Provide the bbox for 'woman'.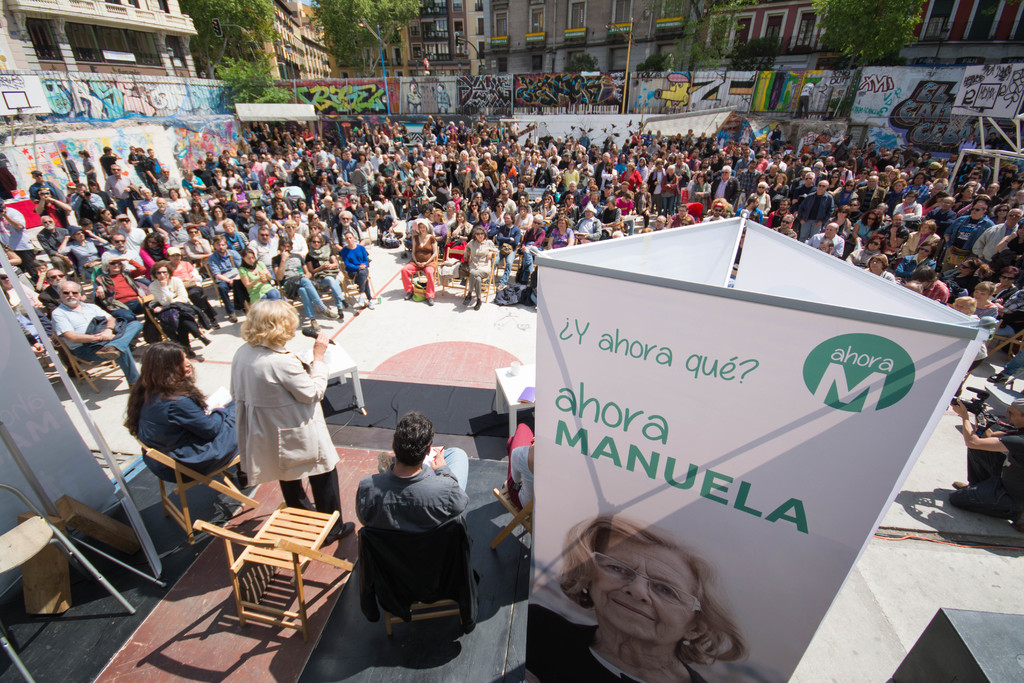
{"x1": 905, "y1": 219, "x2": 941, "y2": 256}.
